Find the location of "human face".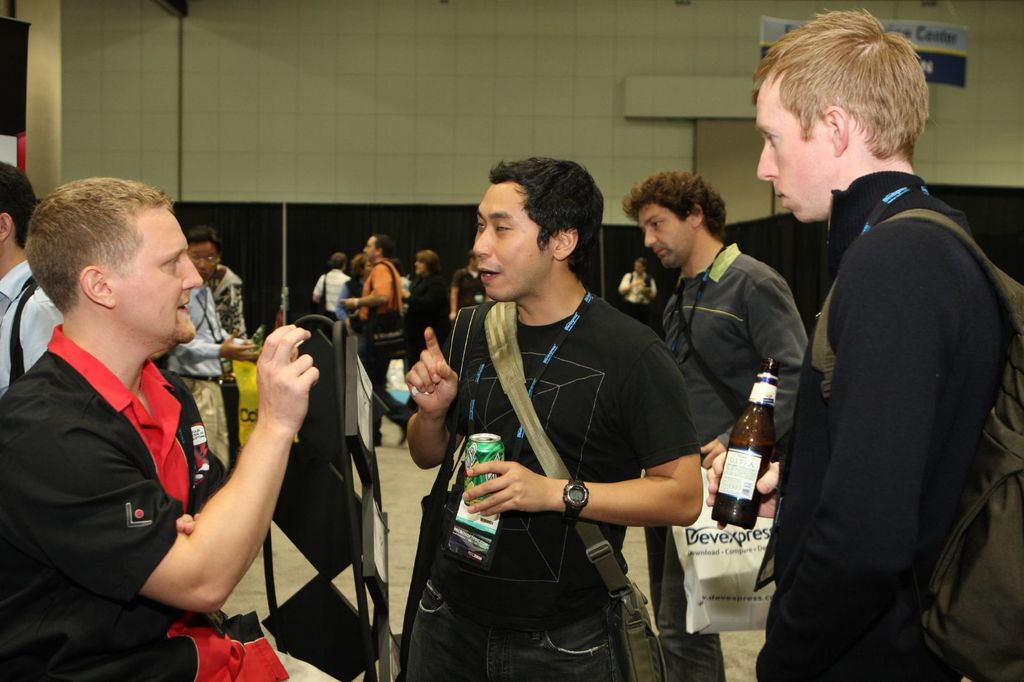
Location: 646,194,700,269.
